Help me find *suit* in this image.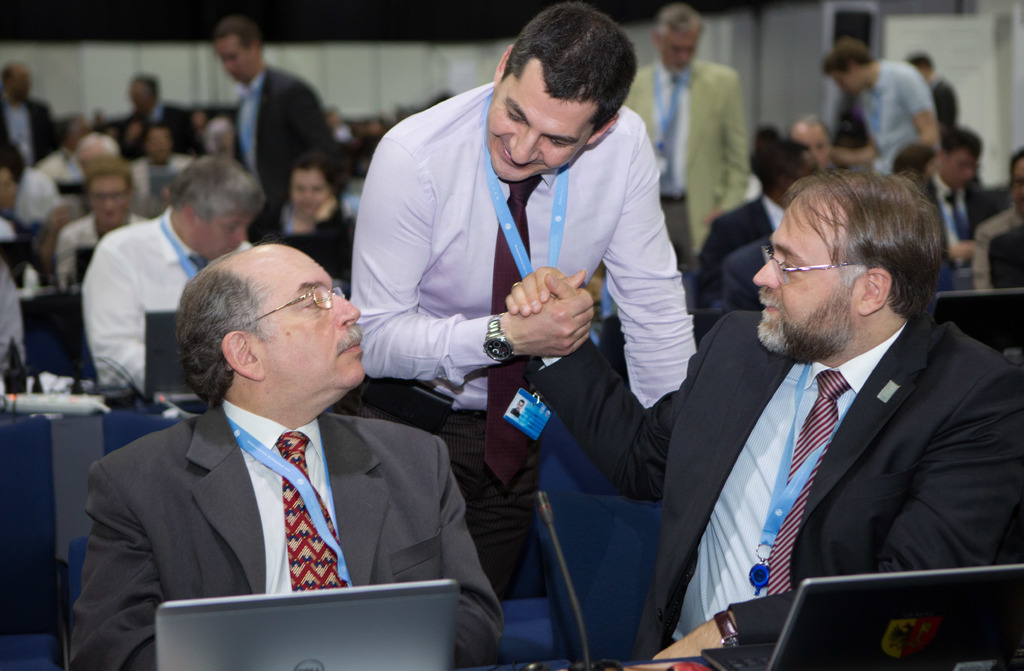
Found it: bbox(918, 168, 997, 279).
